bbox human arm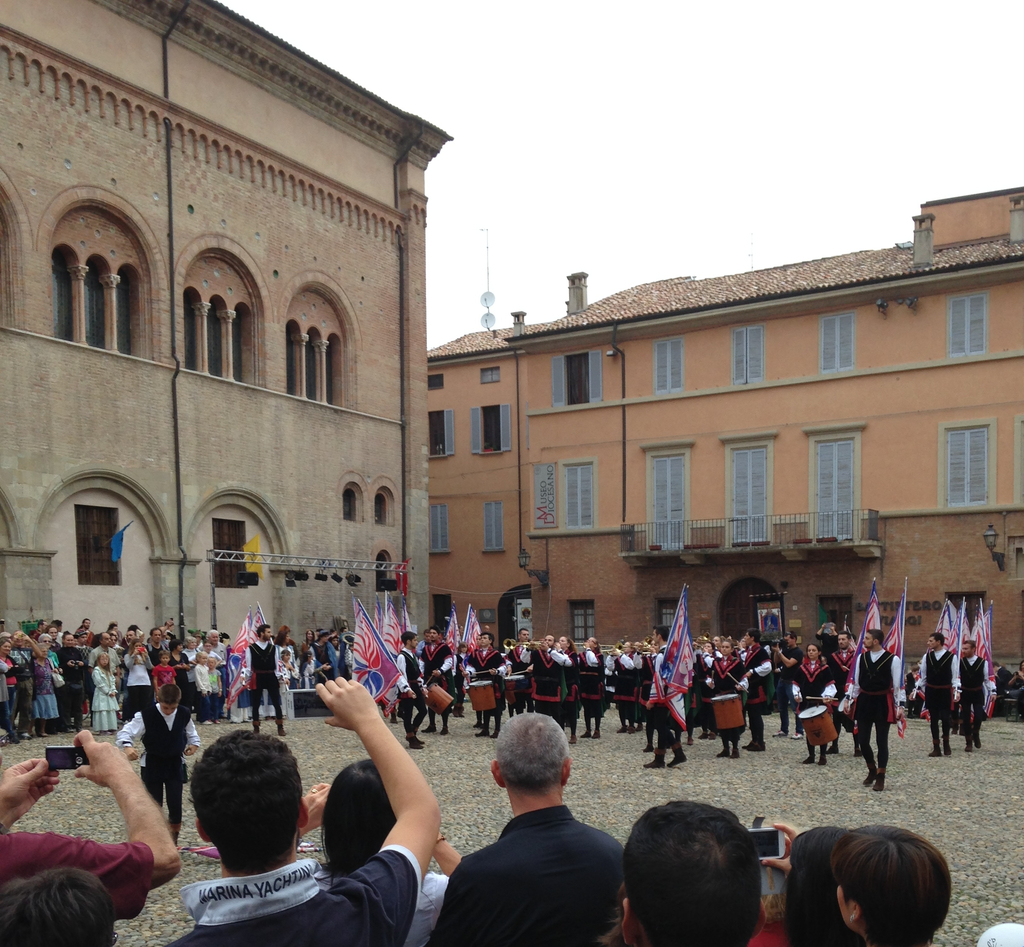
x1=167 y1=658 x2=180 y2=671
